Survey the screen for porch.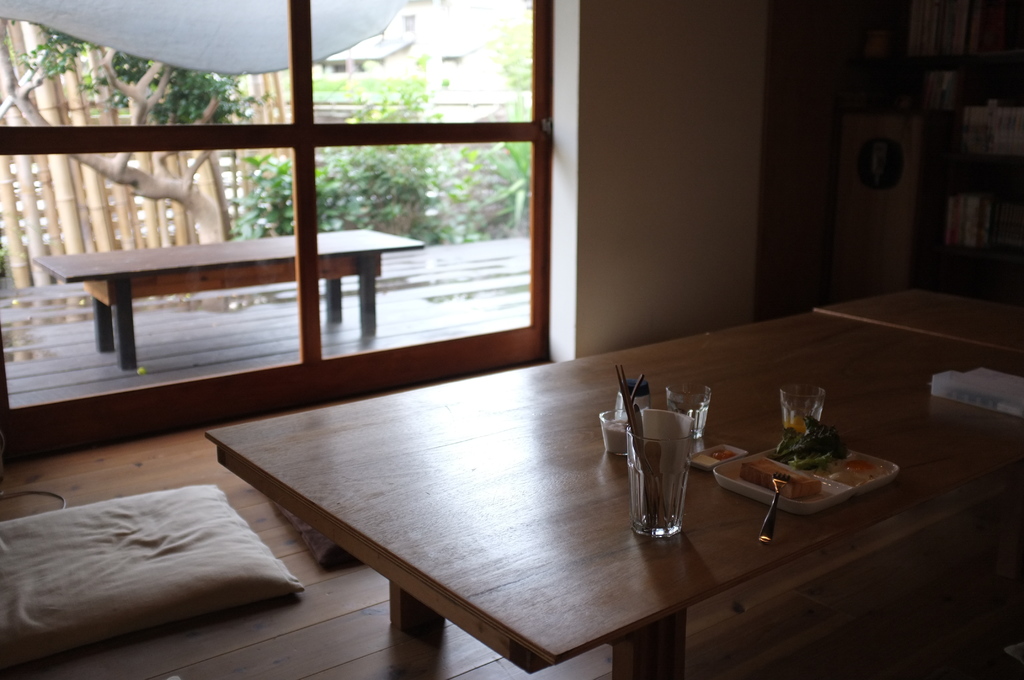
Survey found: 0,0,641,499.
